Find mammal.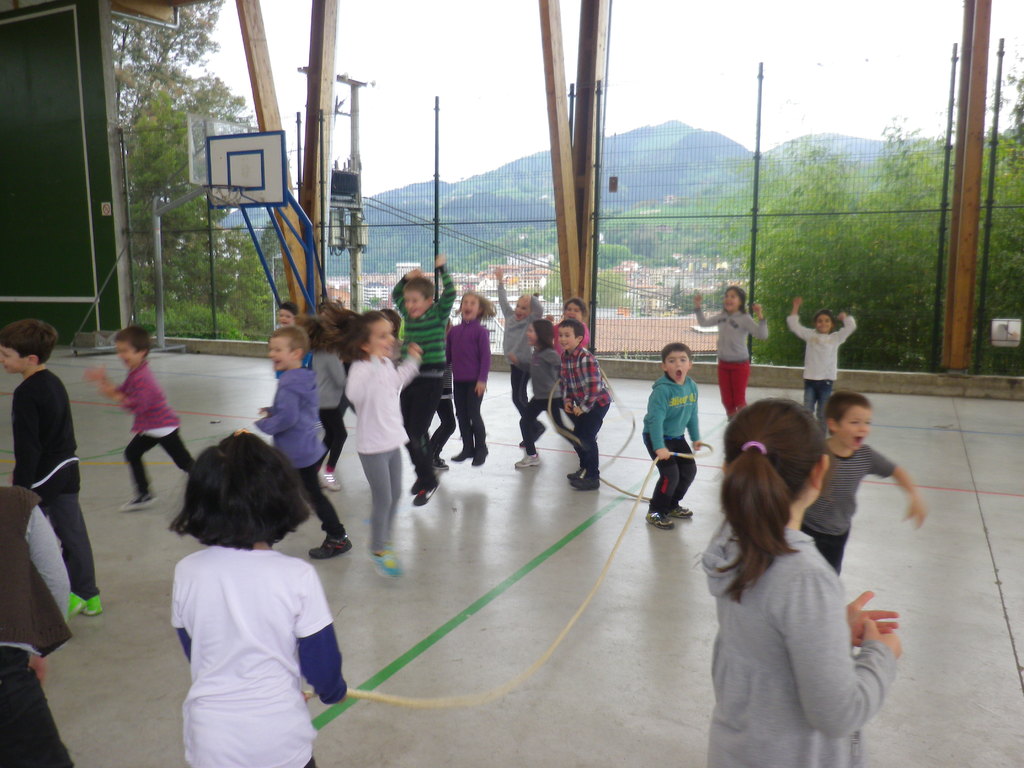
<bbox>317, 301, 419, 578</bbox>.
